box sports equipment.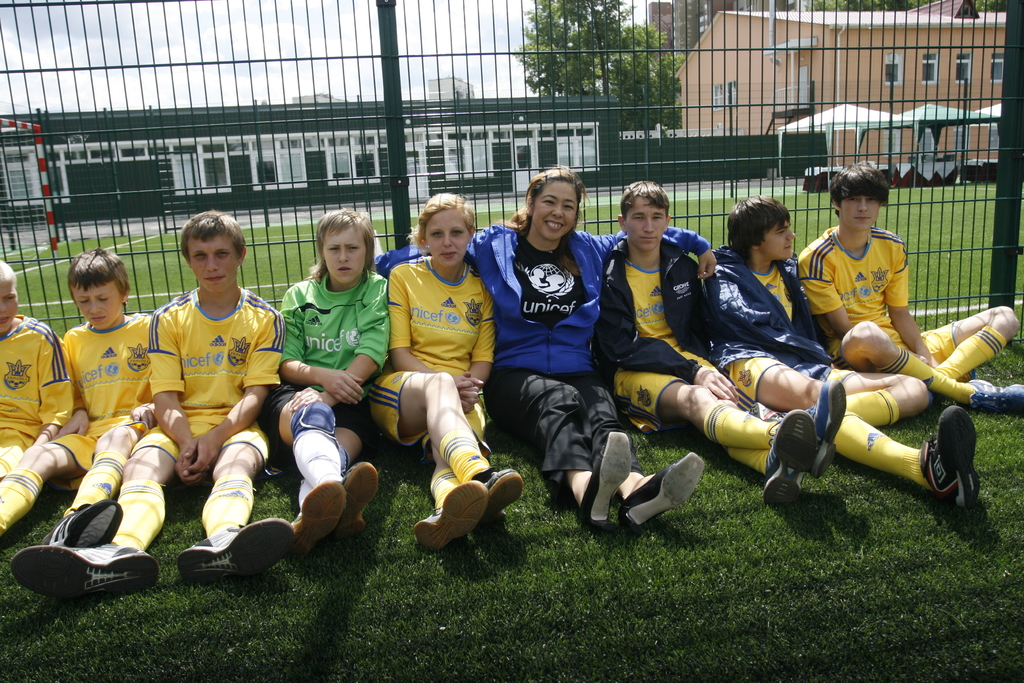
region(968, 380, 1023, 417).
